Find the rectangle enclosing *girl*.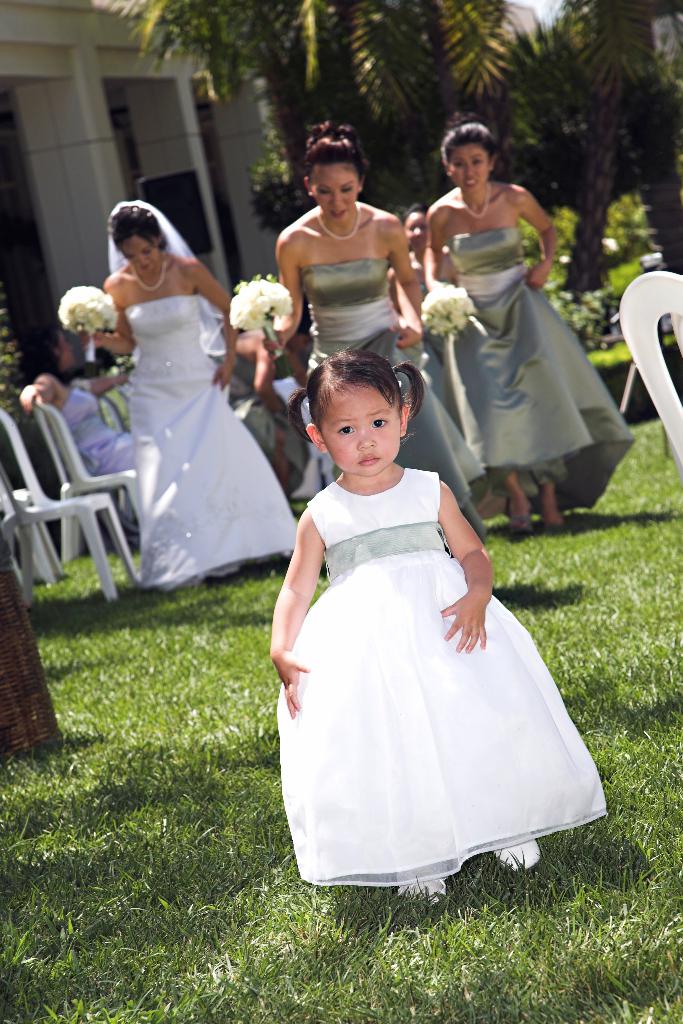
272, 354, 609, 893.
